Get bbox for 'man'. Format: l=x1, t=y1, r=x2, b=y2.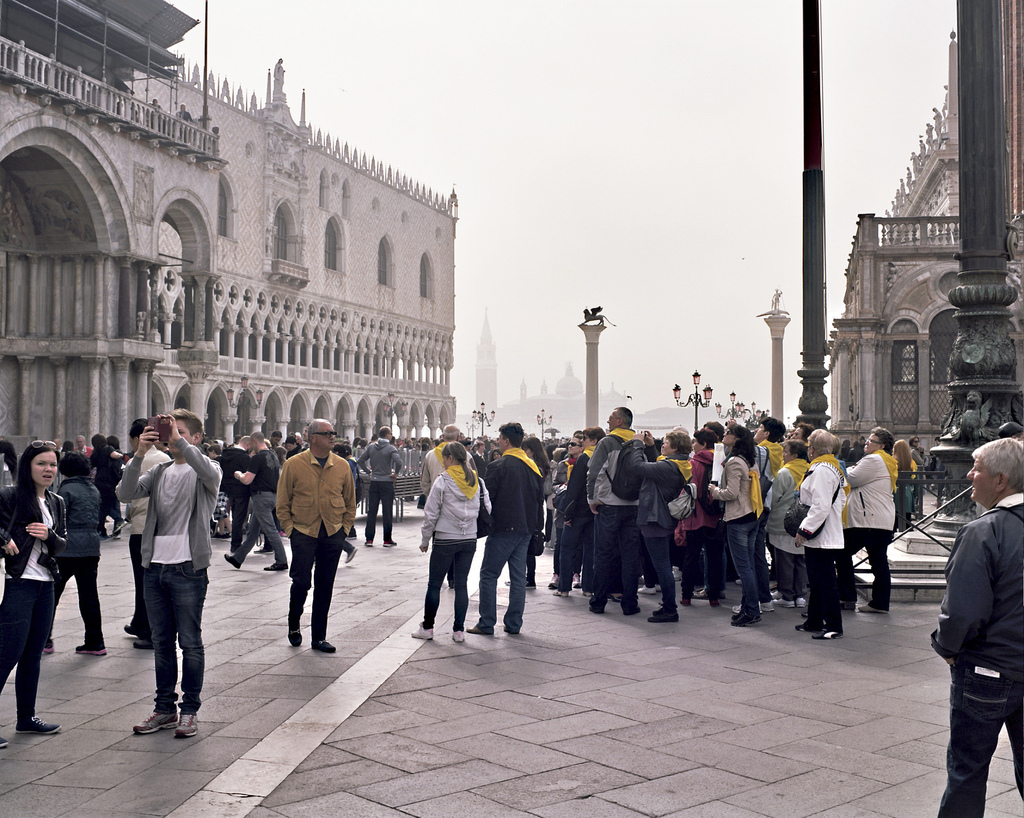
l=465, t=420, r=545, b=636.
